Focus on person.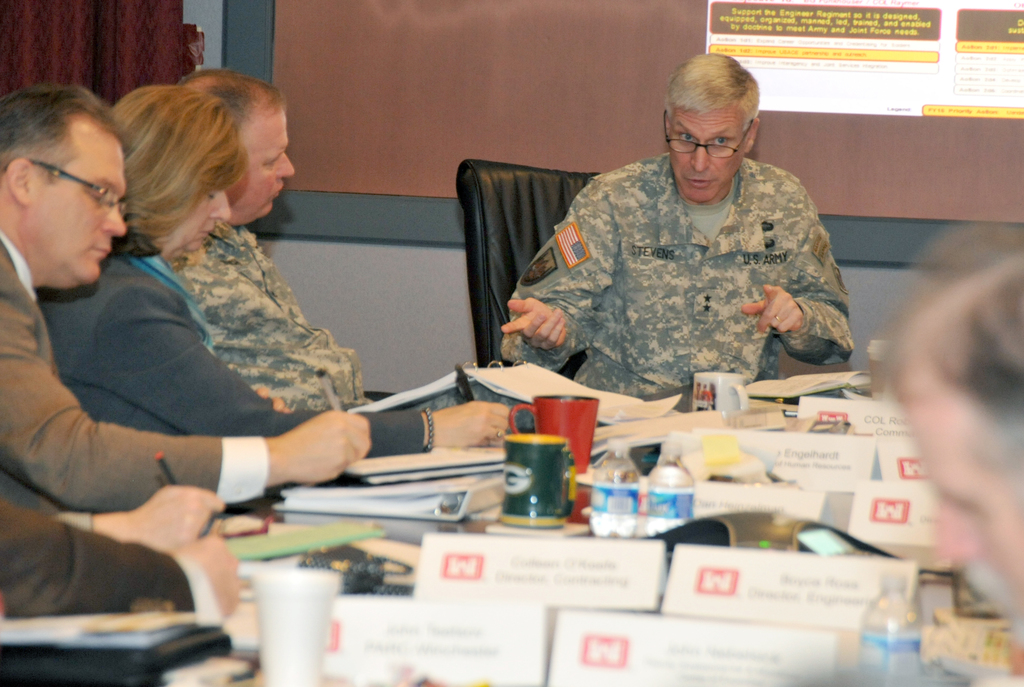
Focused at left=500, top=47, right=855, bottom=397.
